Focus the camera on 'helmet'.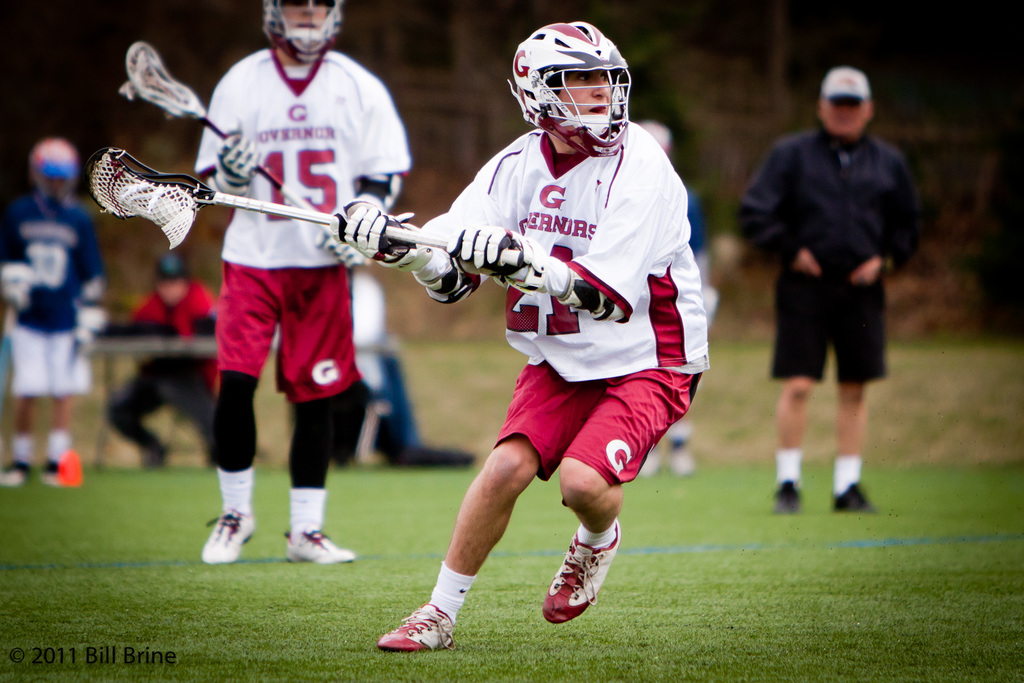
Focus region: <box>513,15,639,140</box>.
